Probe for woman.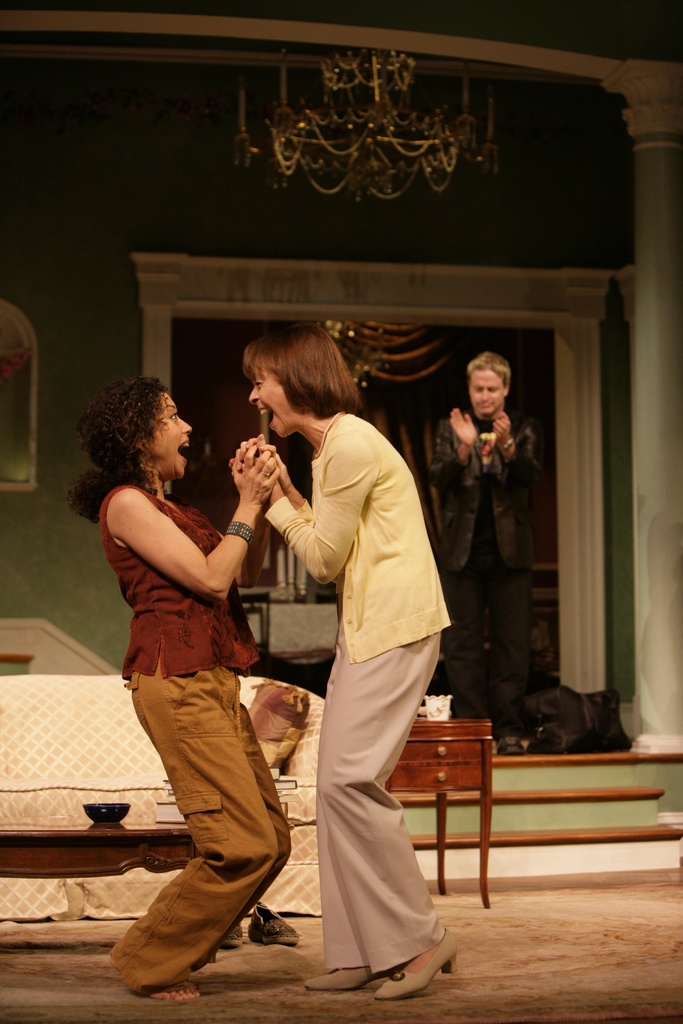
Probe result: BBox(254, 312, 454, 1012).
